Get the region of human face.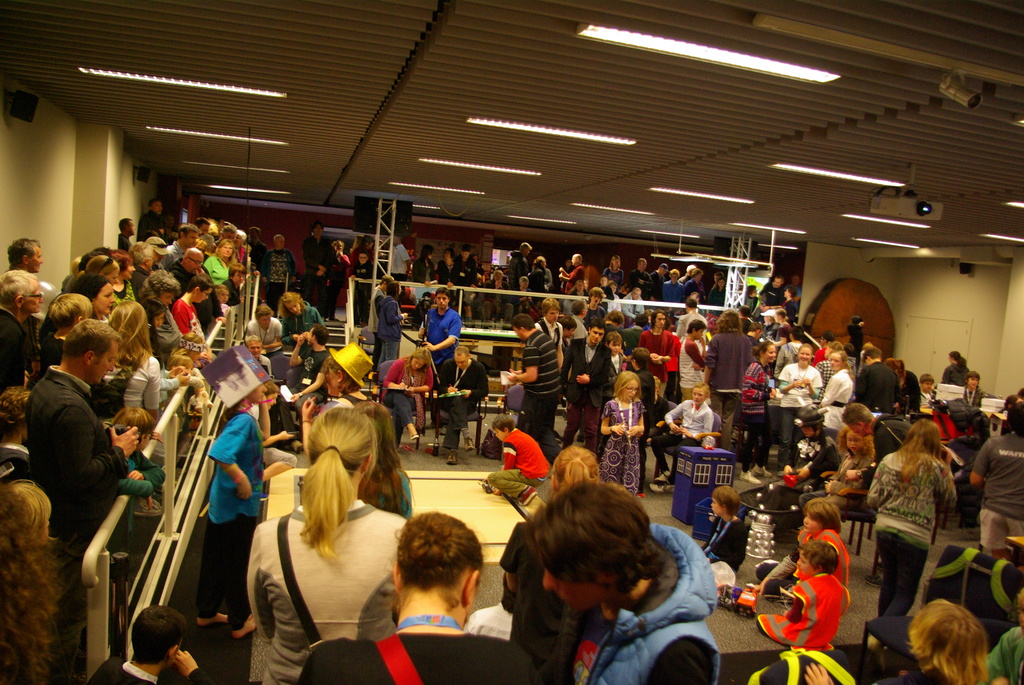
[x1=358, y1=252, x2=367, y2=265].
